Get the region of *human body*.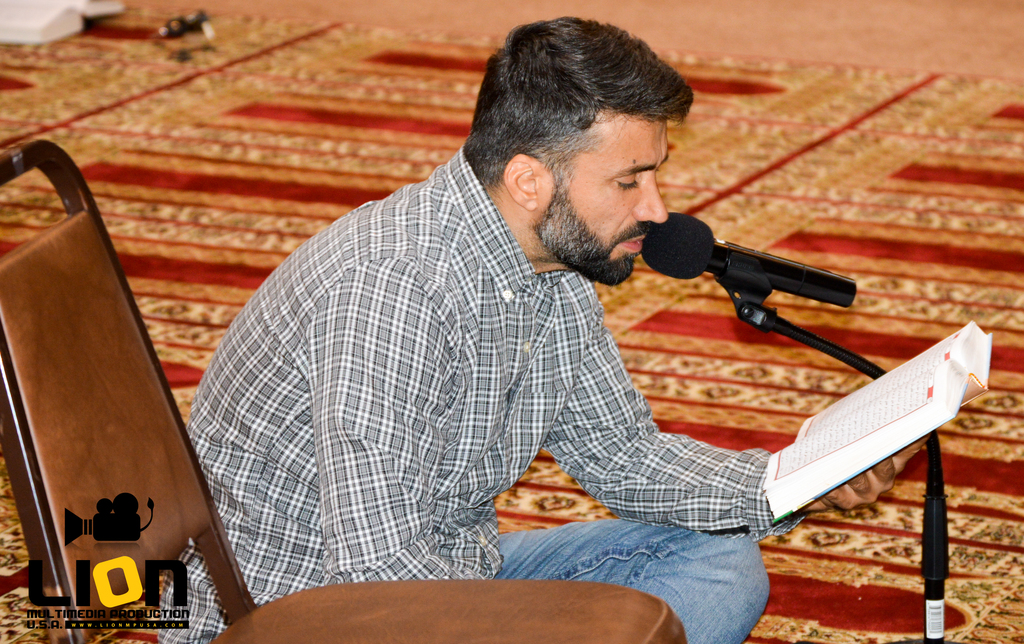
<bbox>157, 12, 930, 643</bbox>.
